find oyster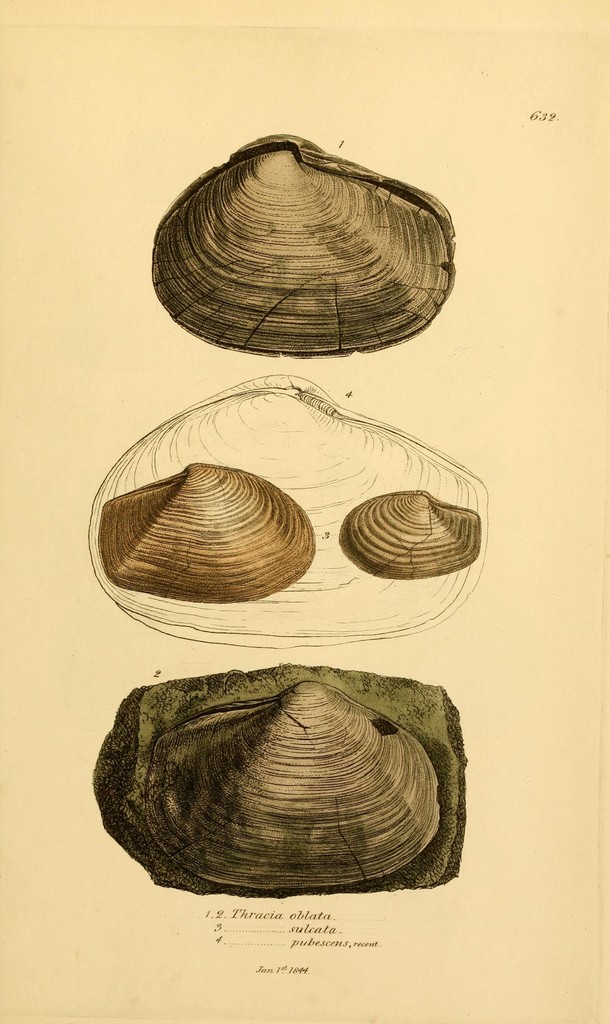
pyautogui.locateOnScreen(143, 673, 437, 893)
